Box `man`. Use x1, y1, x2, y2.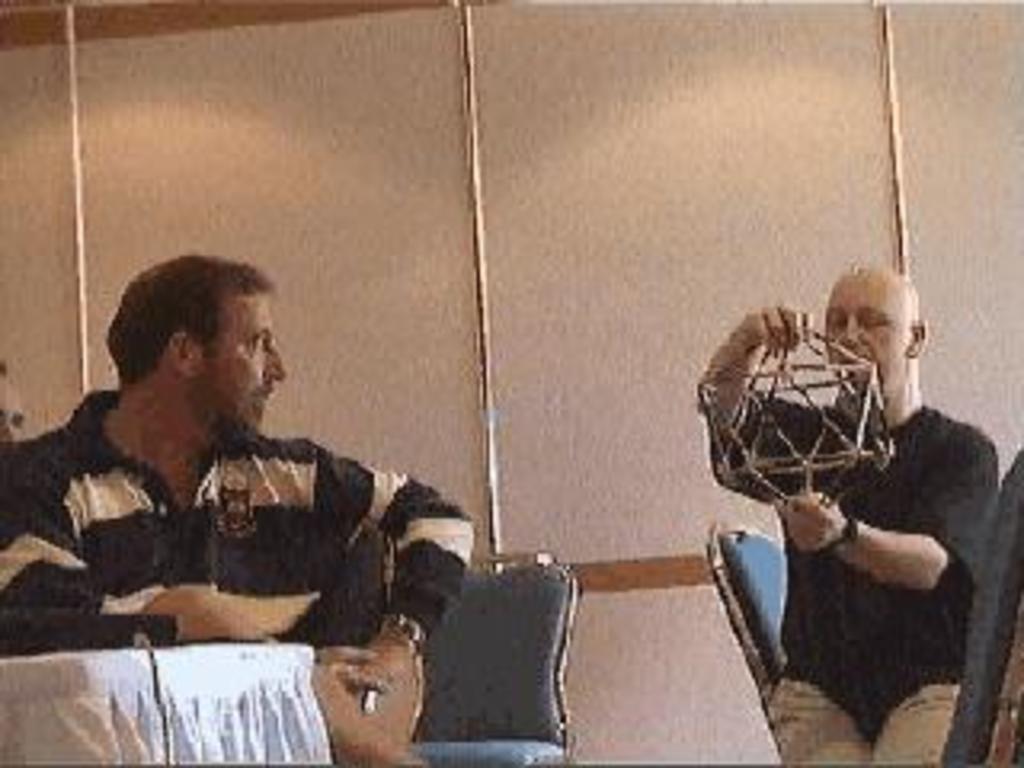
32, 256, 397, 704.
